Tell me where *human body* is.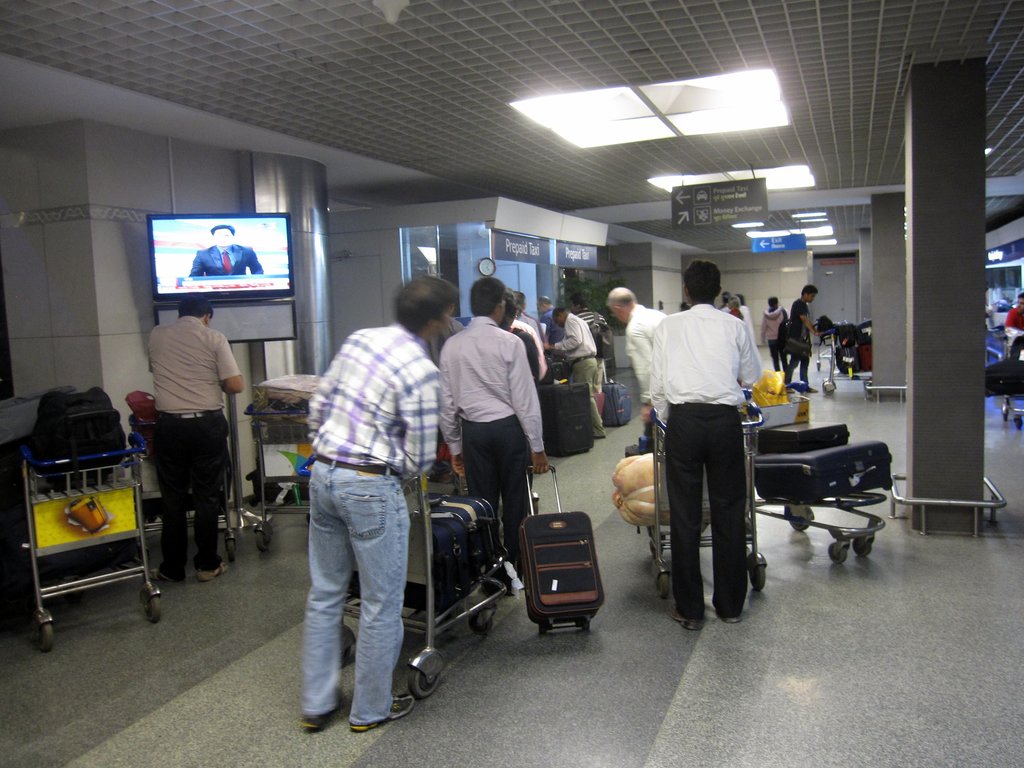
*human body* is at [left=191, top=223, right=261, bottom=280].
